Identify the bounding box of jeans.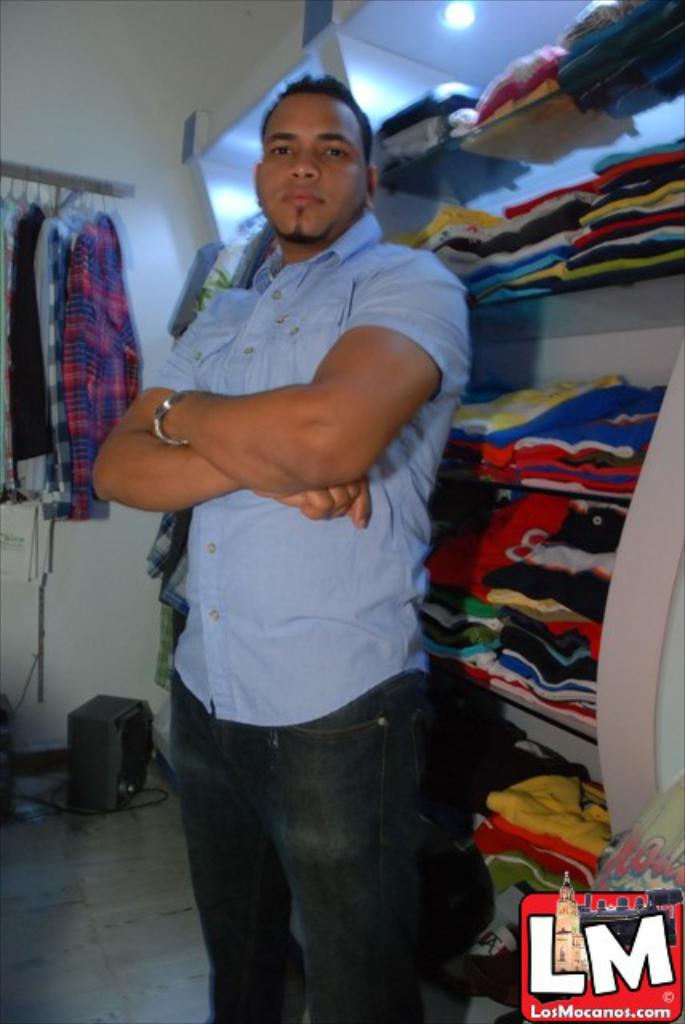
bbox=(160, 670, 426, 1022).
